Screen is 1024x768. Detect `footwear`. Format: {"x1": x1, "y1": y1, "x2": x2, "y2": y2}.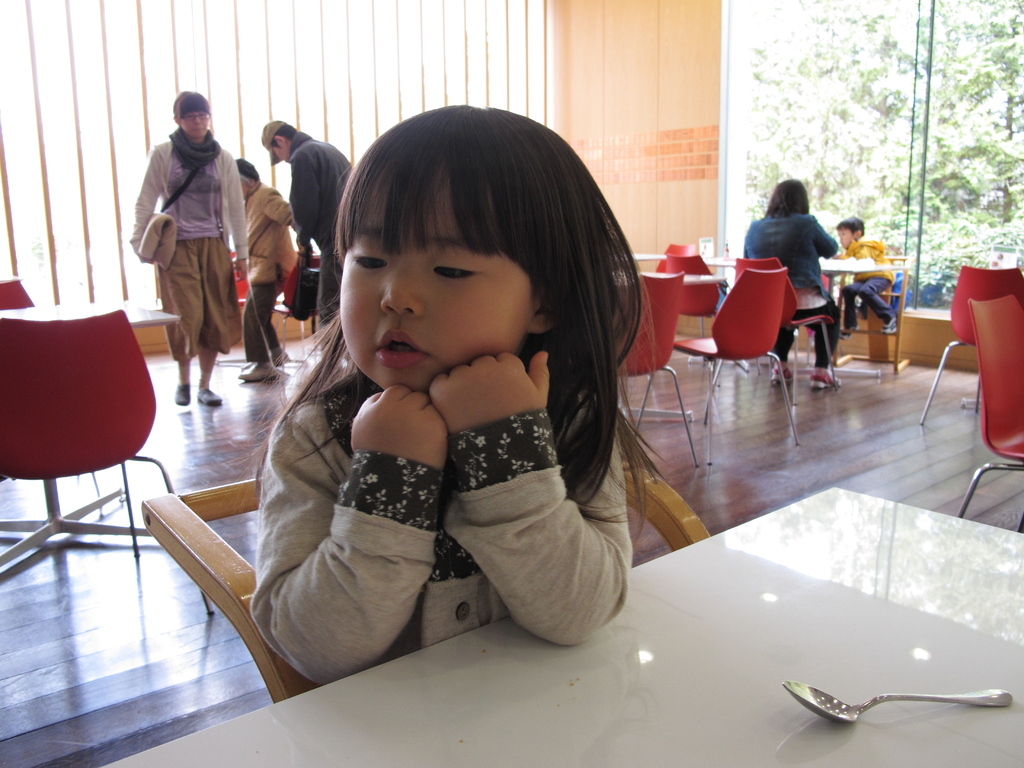
{"x1": 193, "y1": 385, "x2": 219, "y2": 404}.
